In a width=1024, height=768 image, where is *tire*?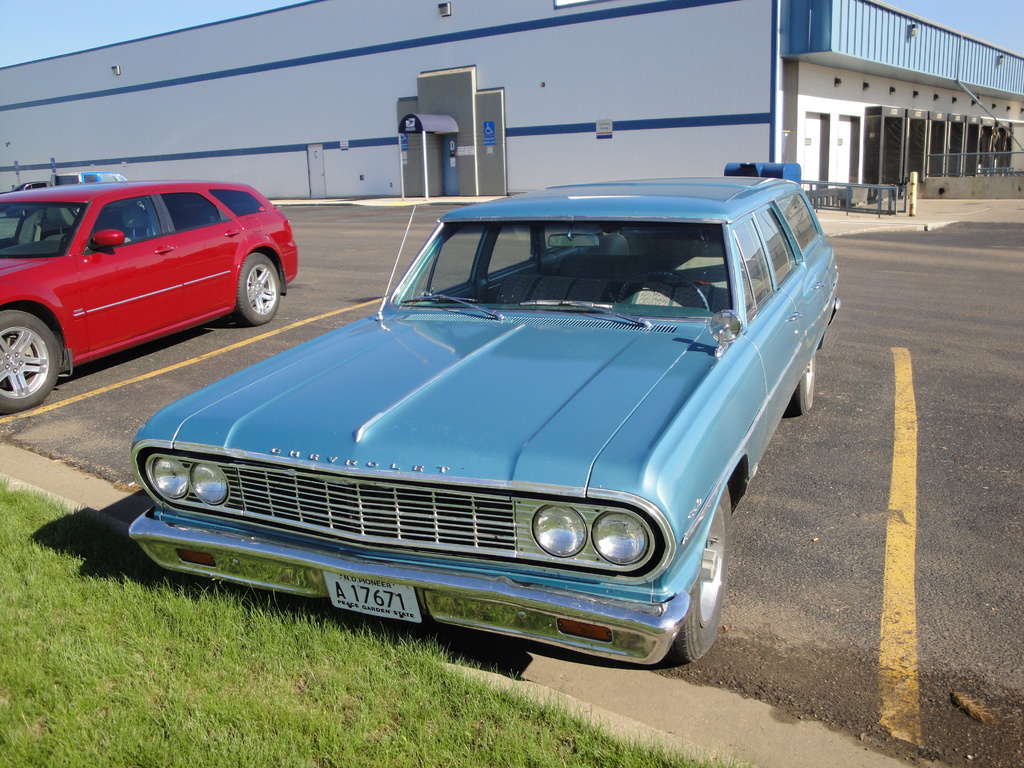
{"left": 785, "top": 351, "right": 810, "bottom": 416}.
